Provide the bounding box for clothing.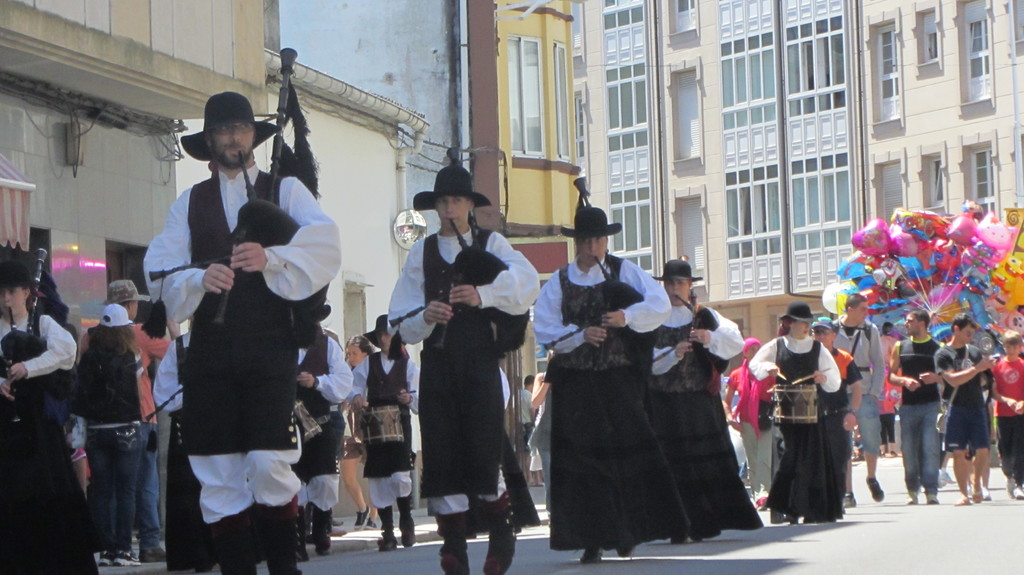
[0, 308, 102, 574].
